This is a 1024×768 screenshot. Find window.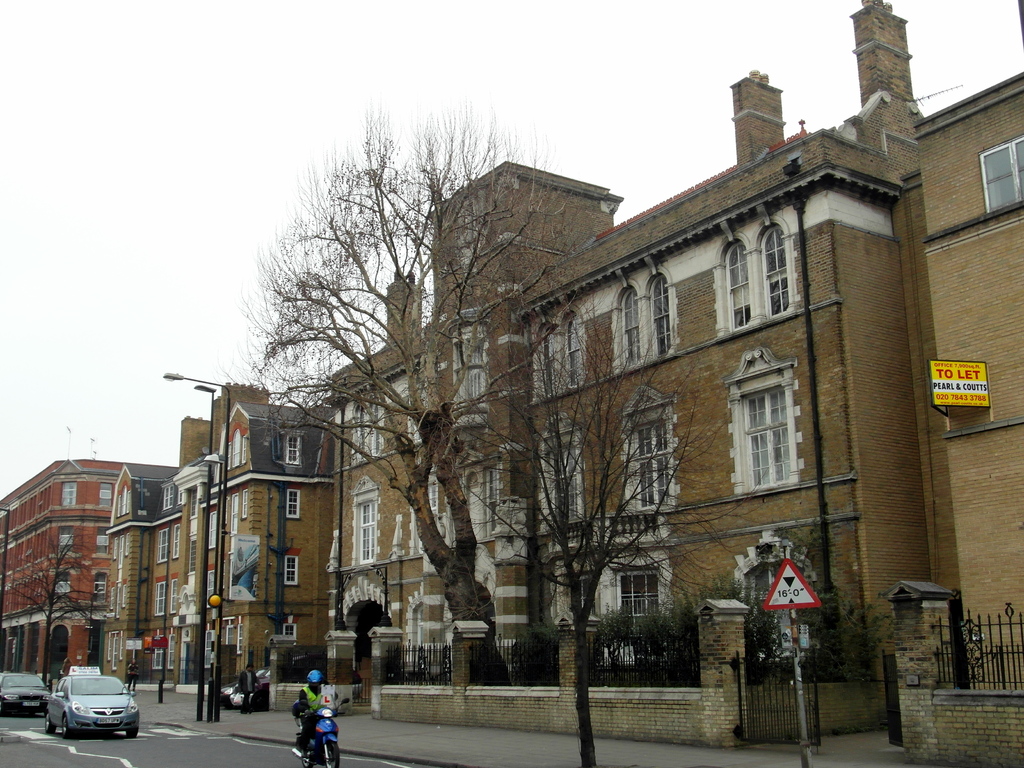
Bounding box: crop(349, 397, 387, 467).
